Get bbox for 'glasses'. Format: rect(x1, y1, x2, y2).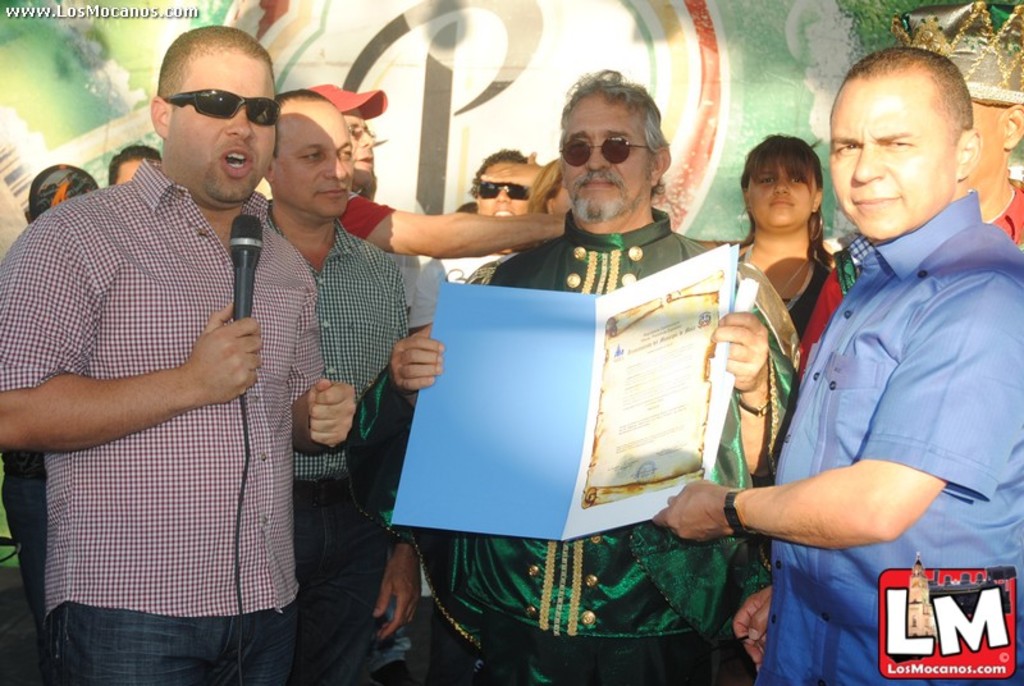
rect(559, 132, 660, 172).
